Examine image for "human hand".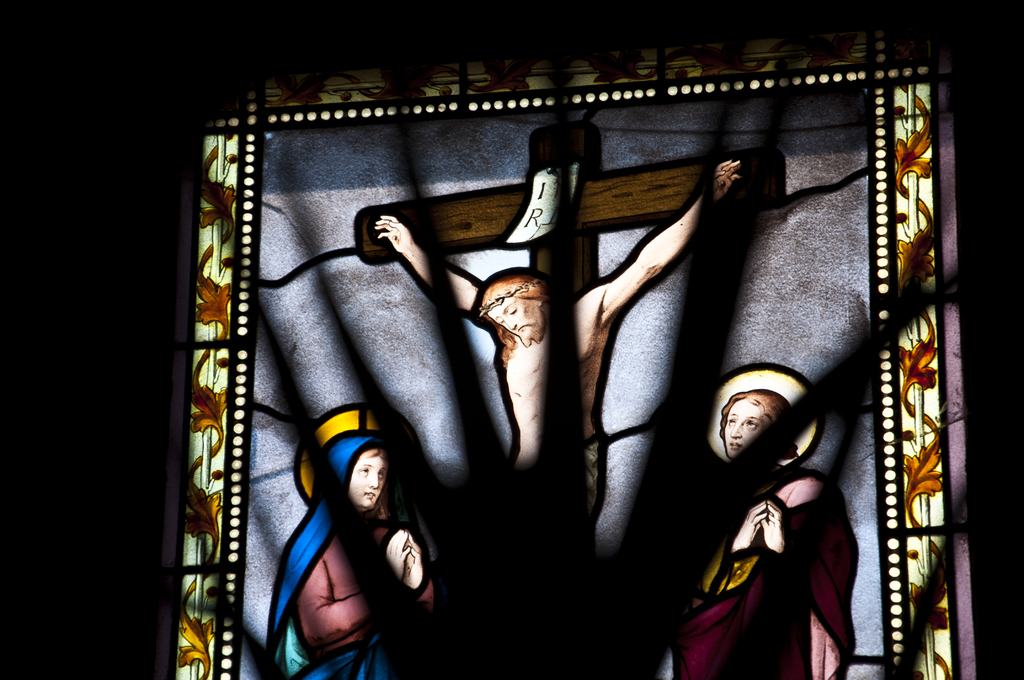
Examination result: l=358, t=207, r=436, b=274.
